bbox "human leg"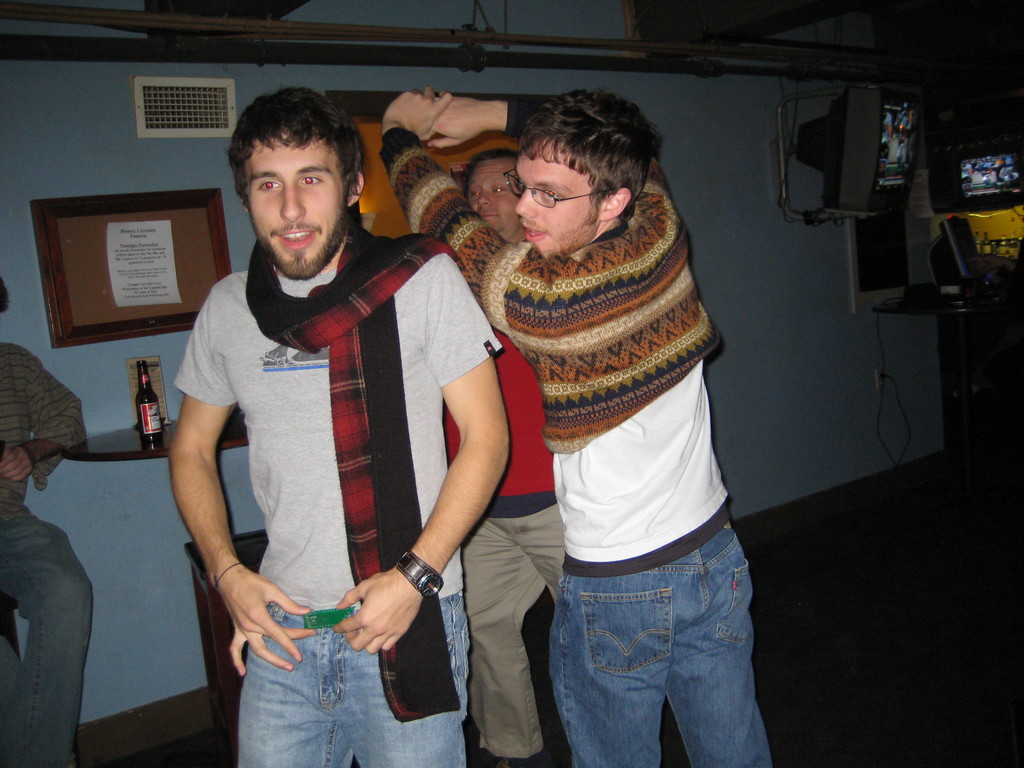
Rect(348, 601, 461, 767)
